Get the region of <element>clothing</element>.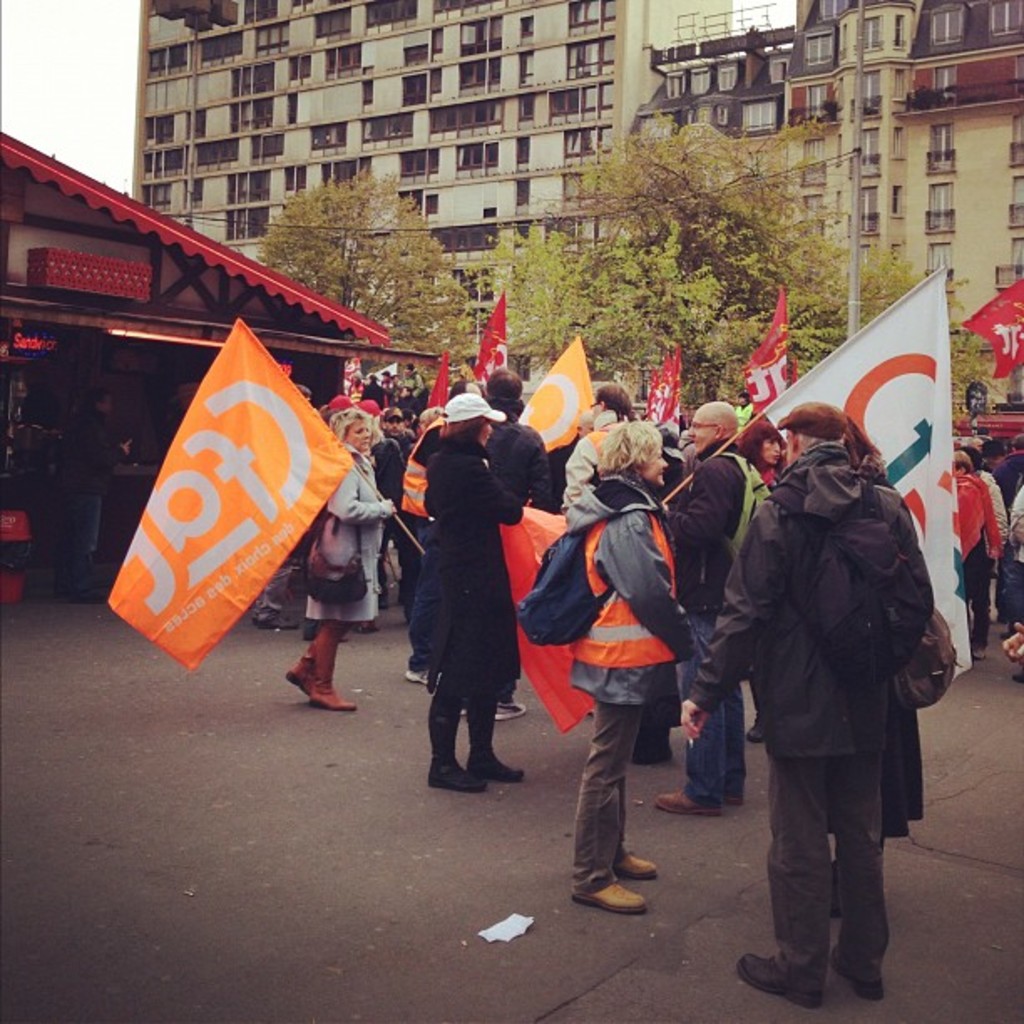
<box>375,423,413,495</box>.
